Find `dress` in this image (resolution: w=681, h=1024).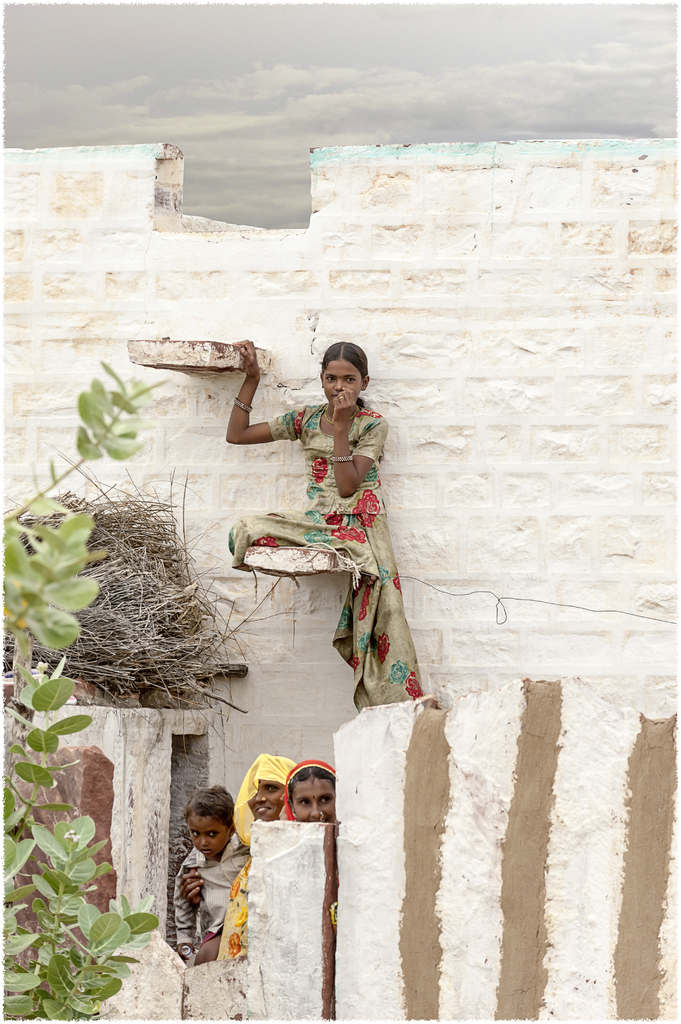
<box>228,396,436,708</box>.
